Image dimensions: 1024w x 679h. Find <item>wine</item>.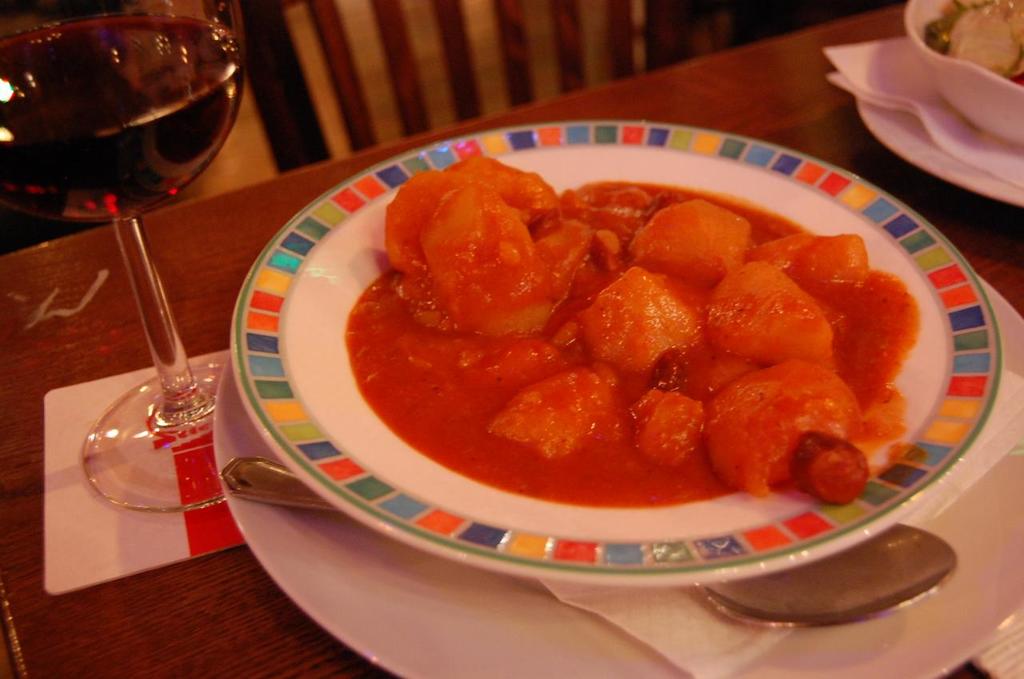
x1=0, y1=15, x2=246, y2=227.
